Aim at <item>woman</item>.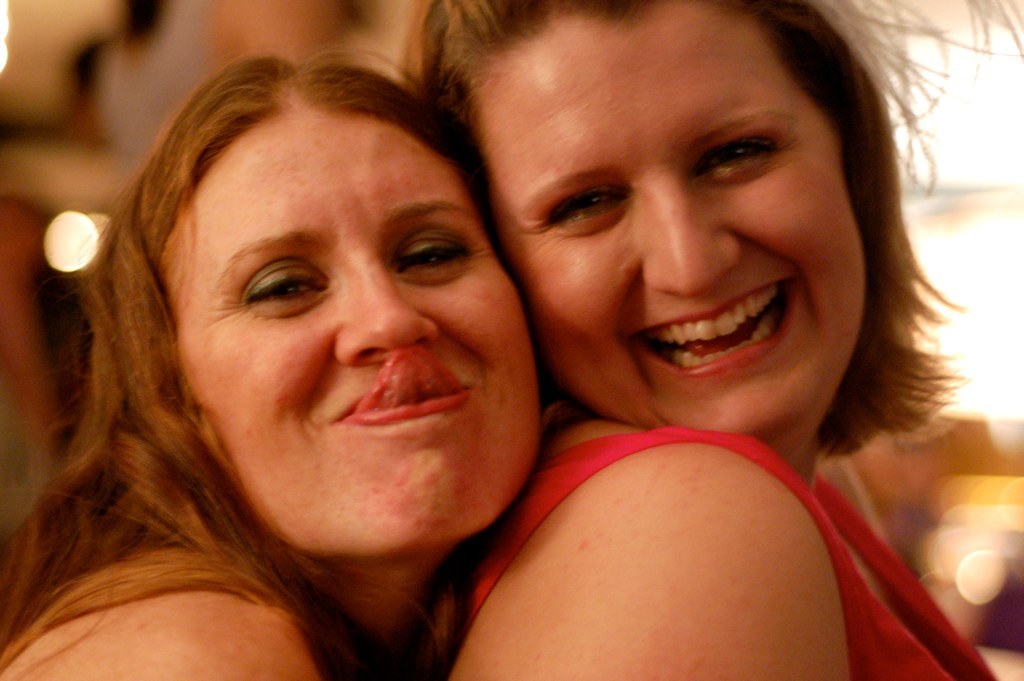
Aimed at 401, 0, 1009, 671.
